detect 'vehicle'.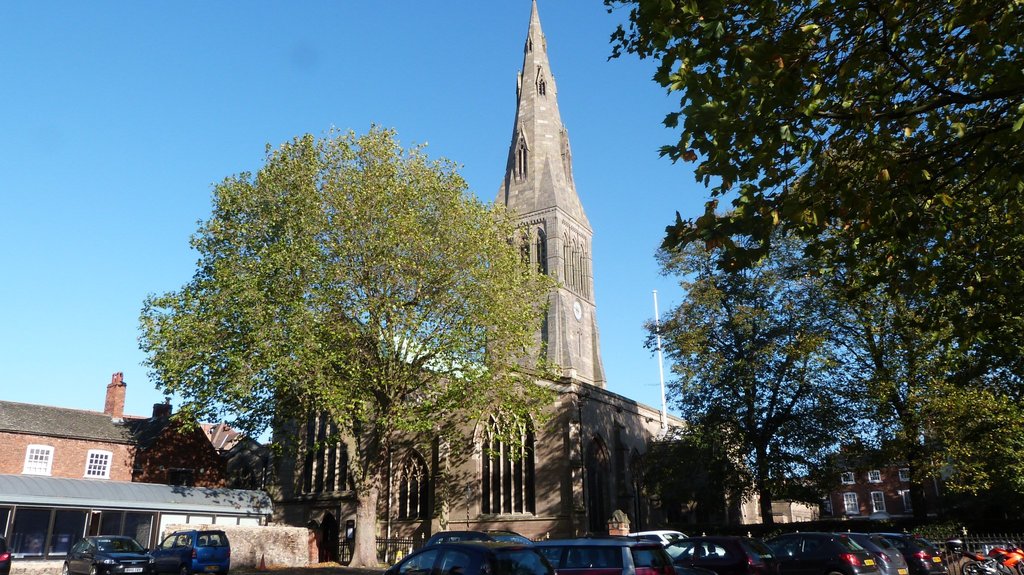
Detected at left=761, top=531, right=883, bottom=574.
